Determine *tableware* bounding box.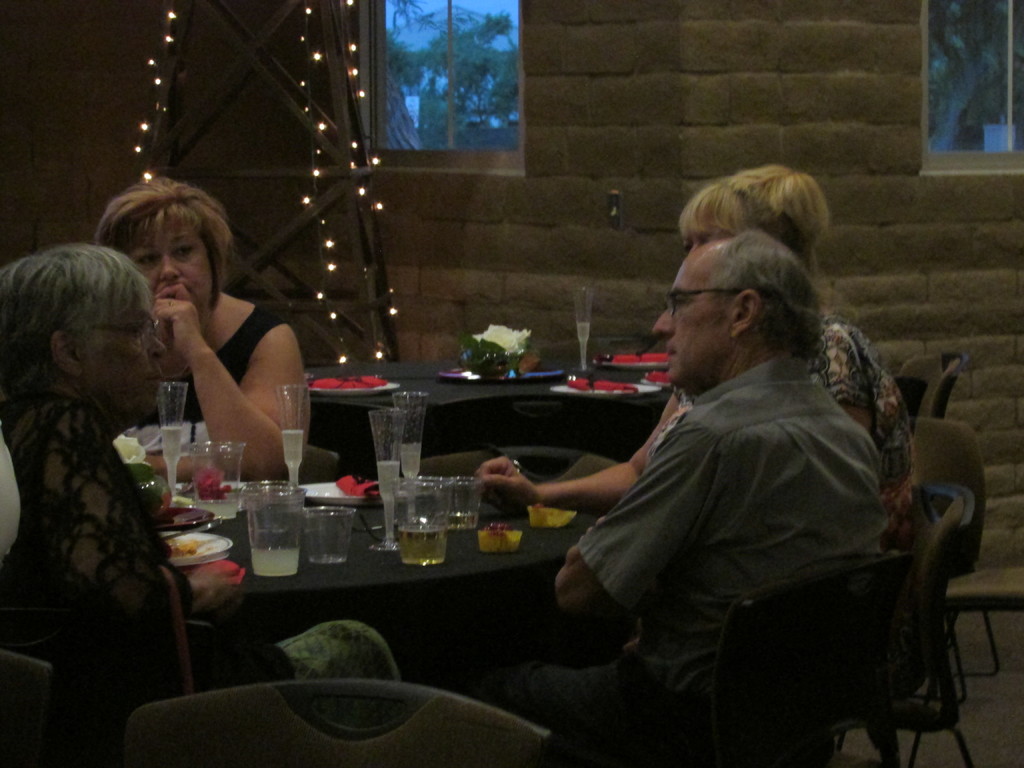
Determined: <box>188,442,246,521</box>.
